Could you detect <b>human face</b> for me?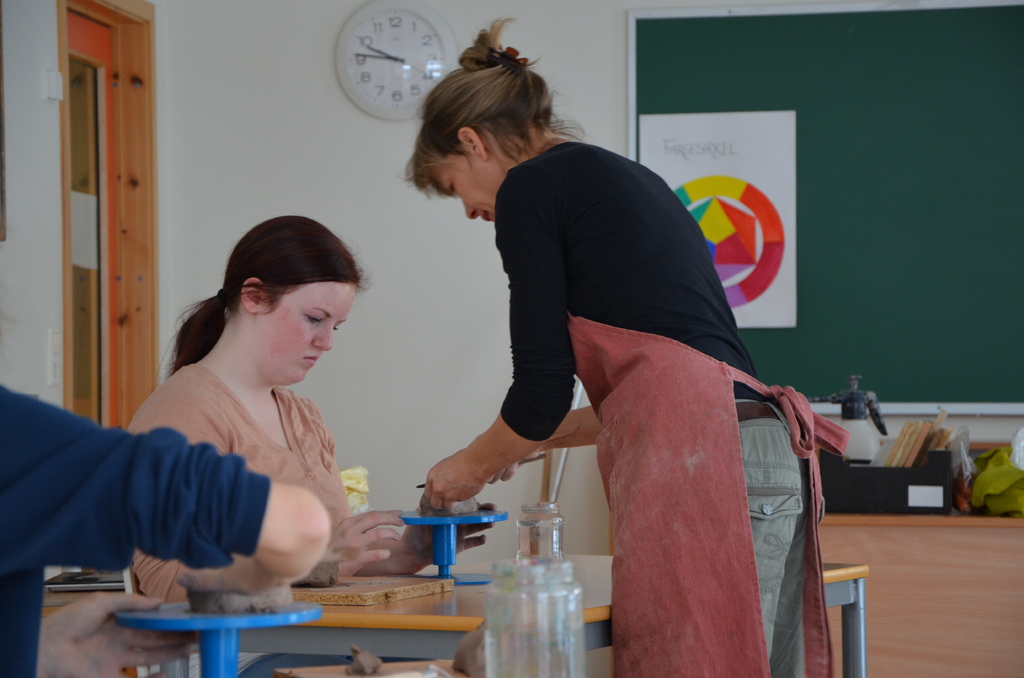
Detection result: (259, 282, 356, 385).
